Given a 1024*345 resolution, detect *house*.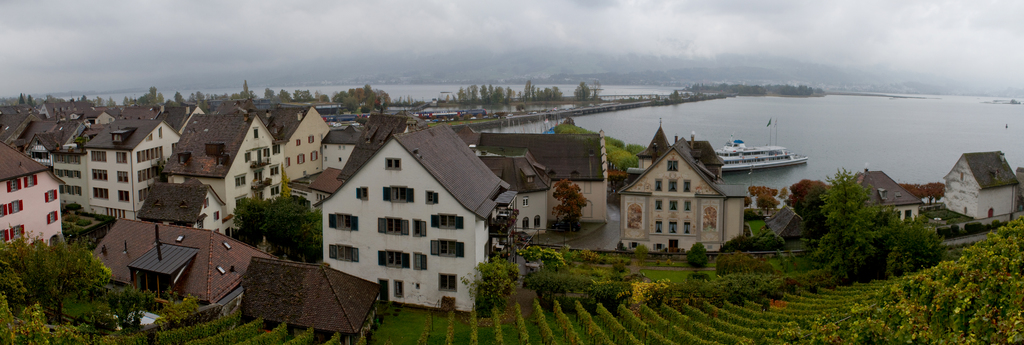
293/112/526/328.
